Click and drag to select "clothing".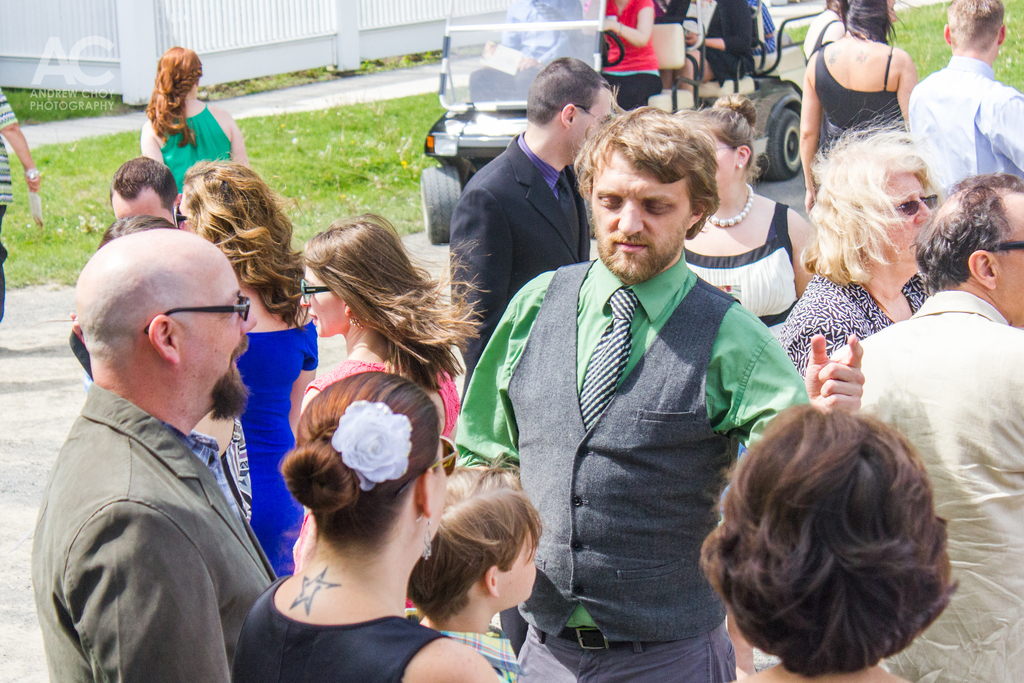
Selection: bbox=(808, 27, 897, 157).
